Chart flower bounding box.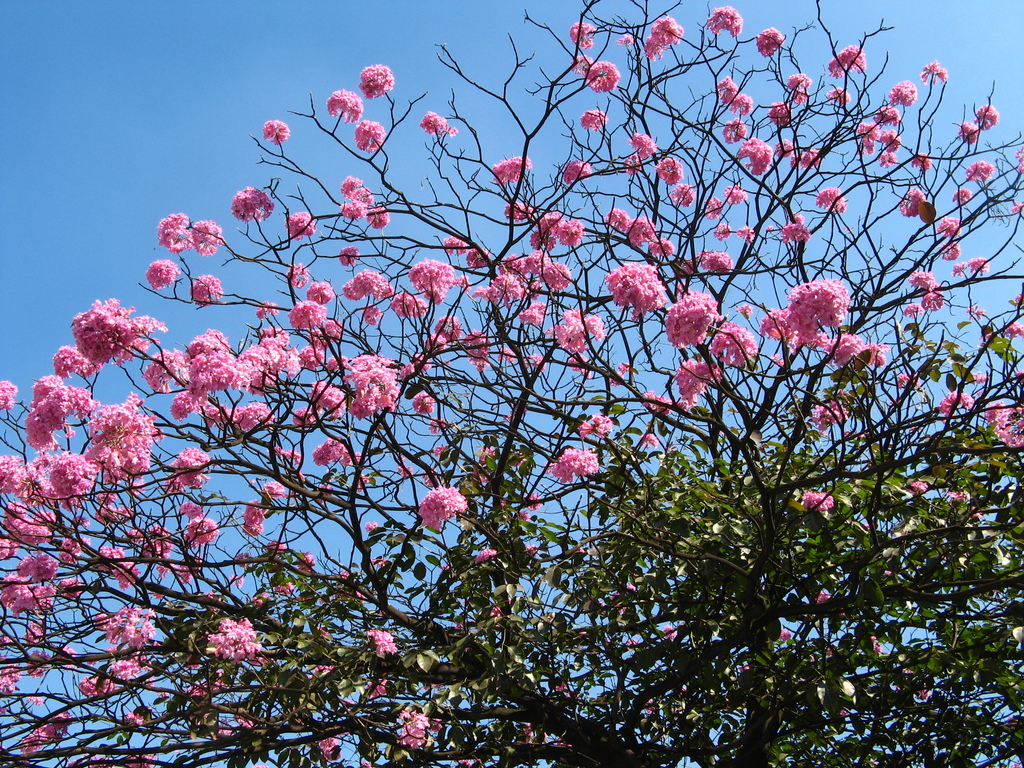
Charted: (left=629, top=218, right=657, bottom=250).
